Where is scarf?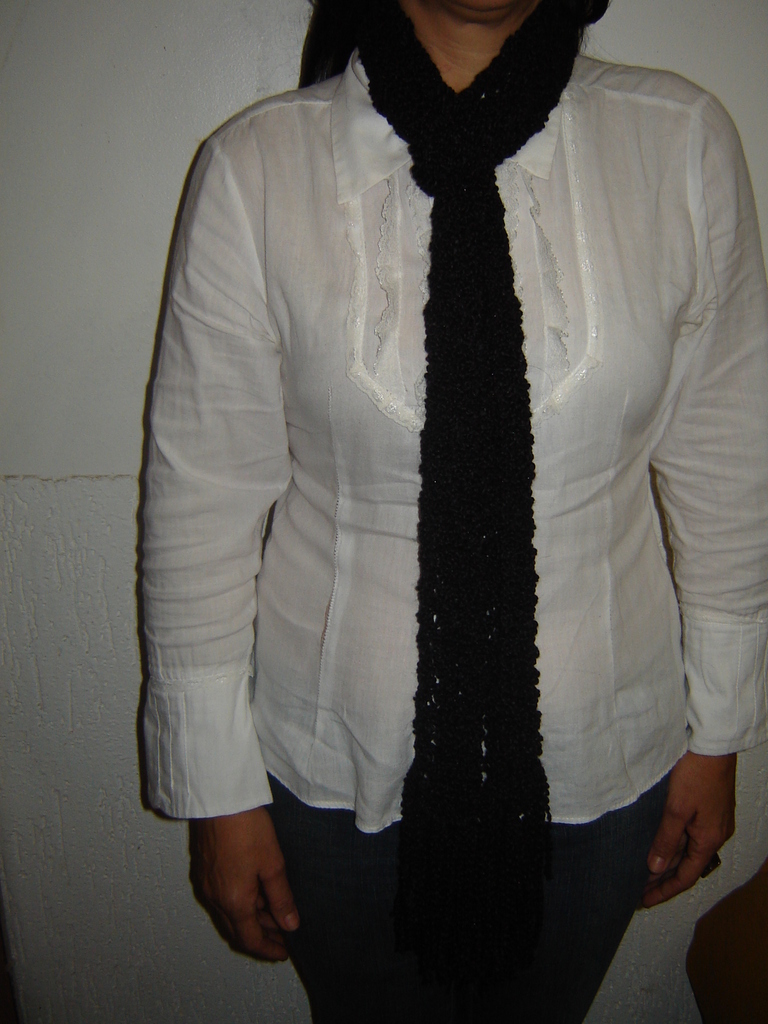
bbox=(333, 0, 628, 1023).
